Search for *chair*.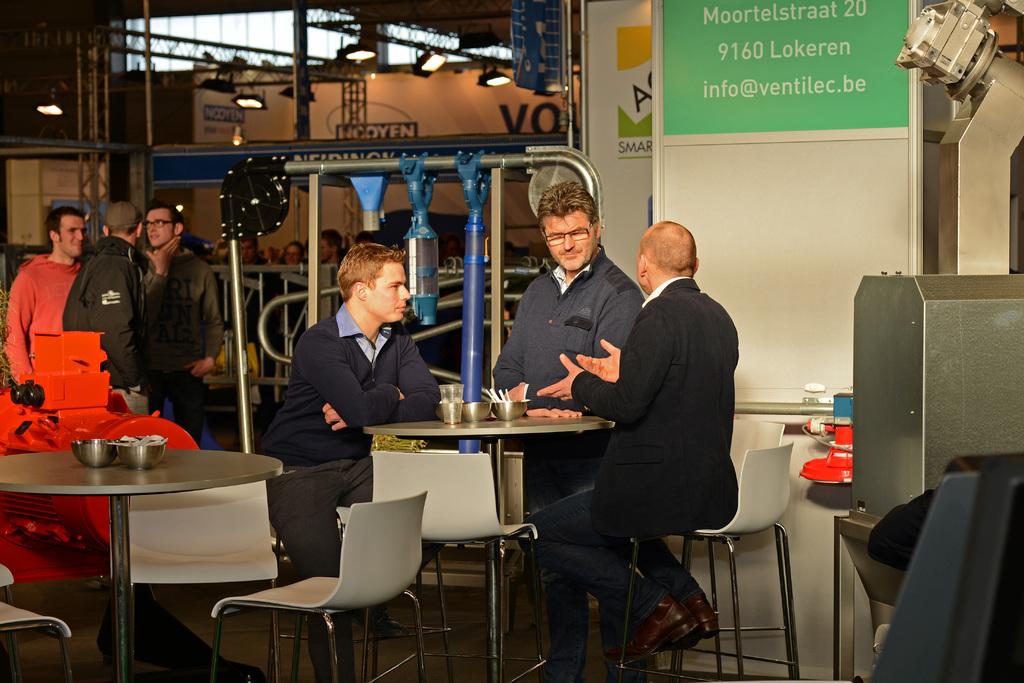
Found at [612, 438, 797, 682].
